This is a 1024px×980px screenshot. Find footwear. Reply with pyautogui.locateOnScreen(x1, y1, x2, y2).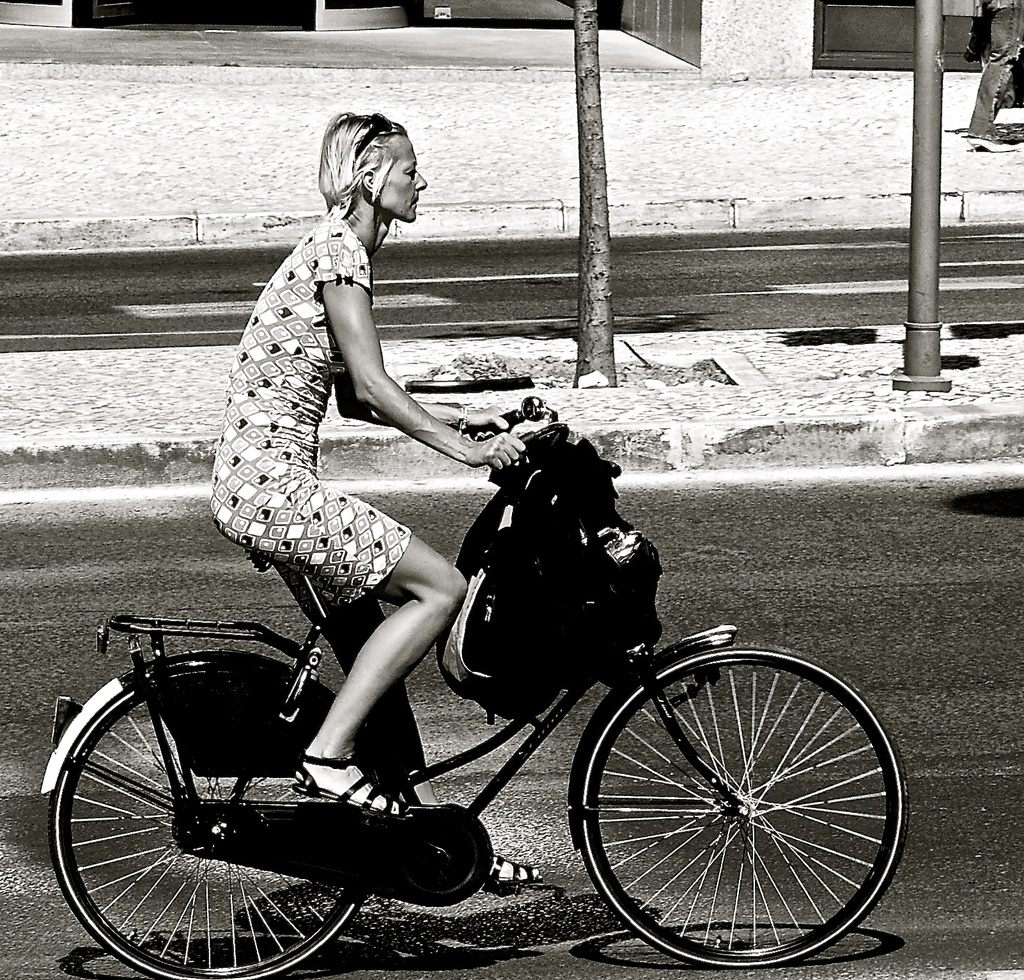
pyautogui.locateOnScreen(285, 751, 414, 823).
